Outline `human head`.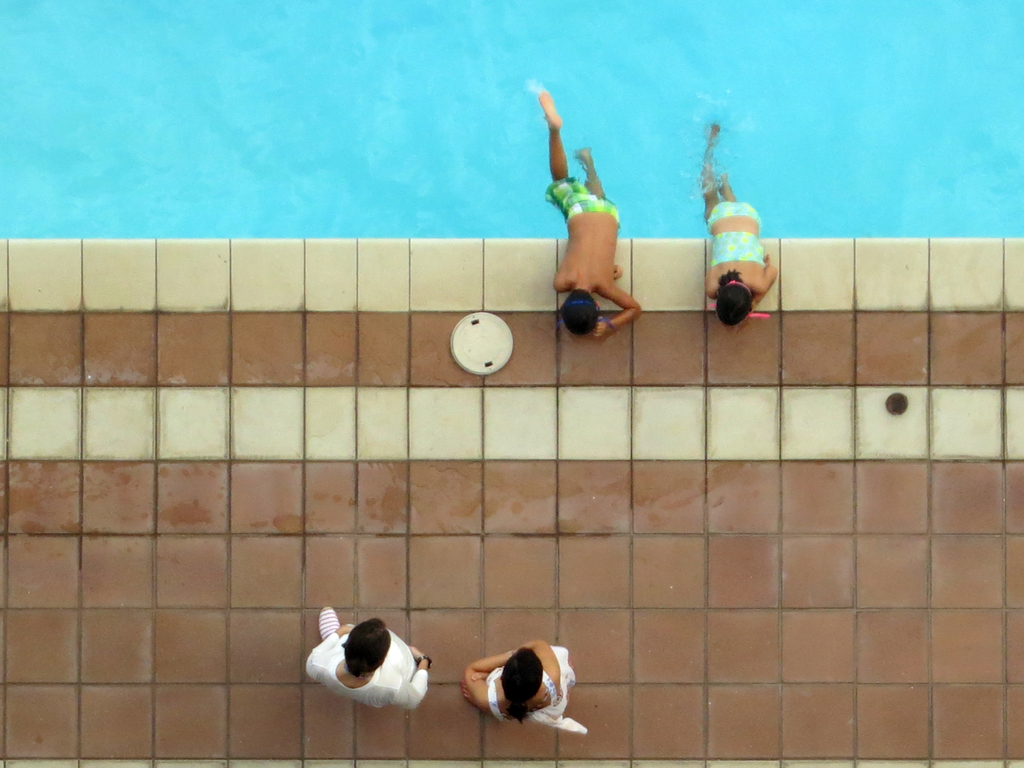
Outline: select_region(560, 289, 602, 336).
